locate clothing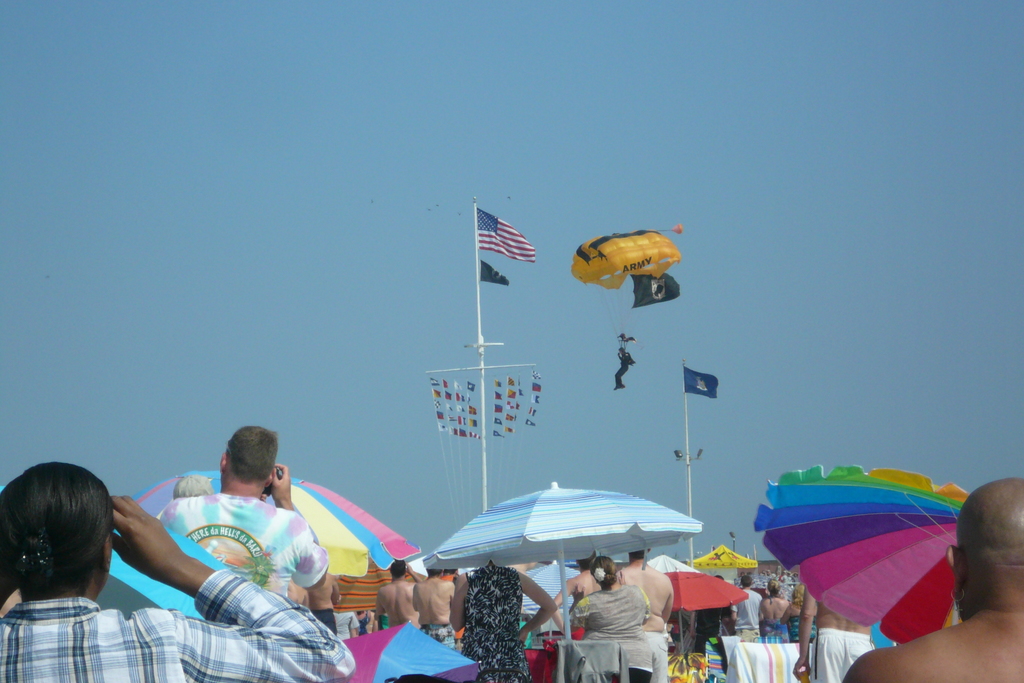
<box>0,584,357,682</box>
